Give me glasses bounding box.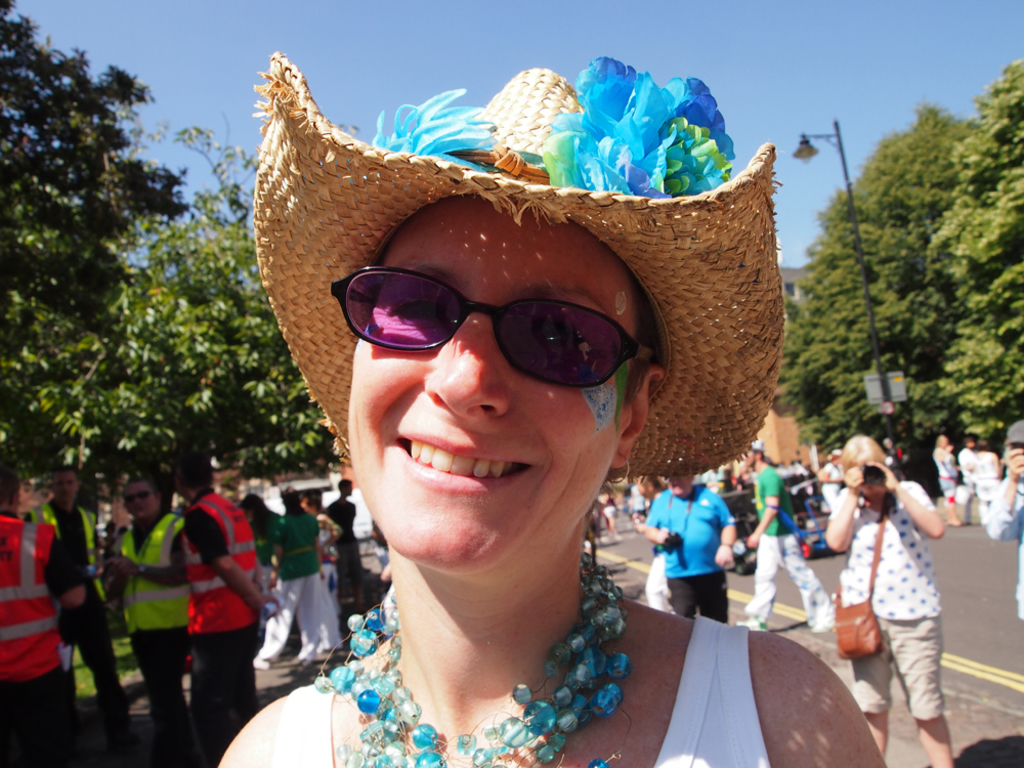
detection(118, 485, 164, 505).
